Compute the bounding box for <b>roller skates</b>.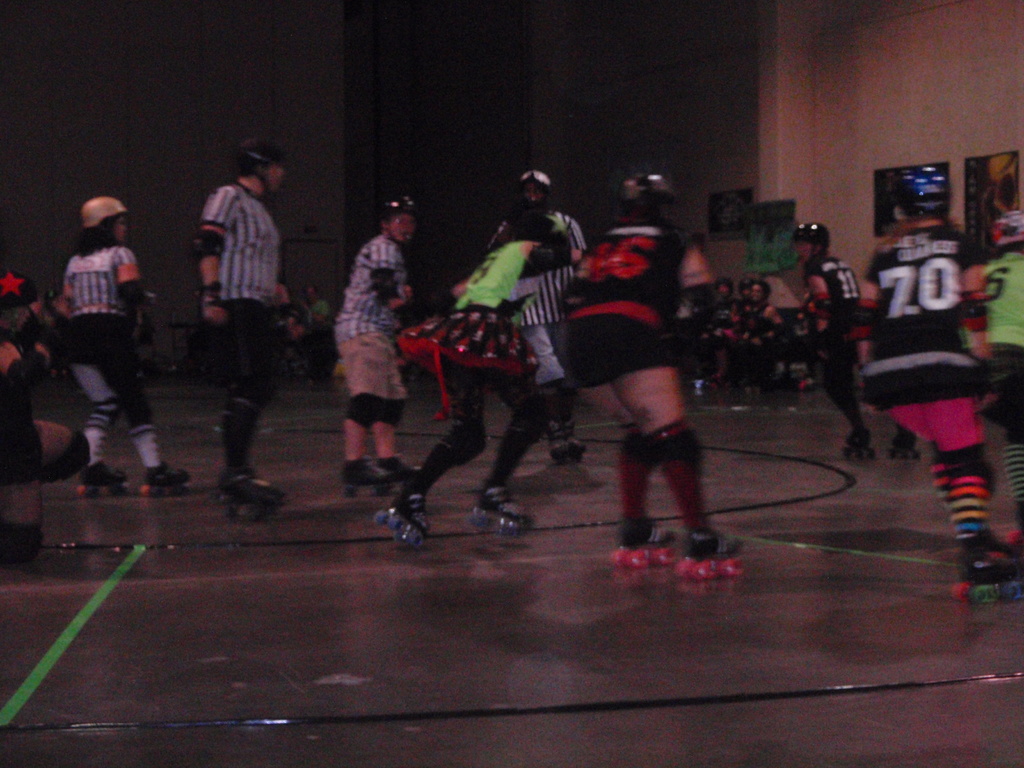
bbox=[956, 556, 1023, 598].
